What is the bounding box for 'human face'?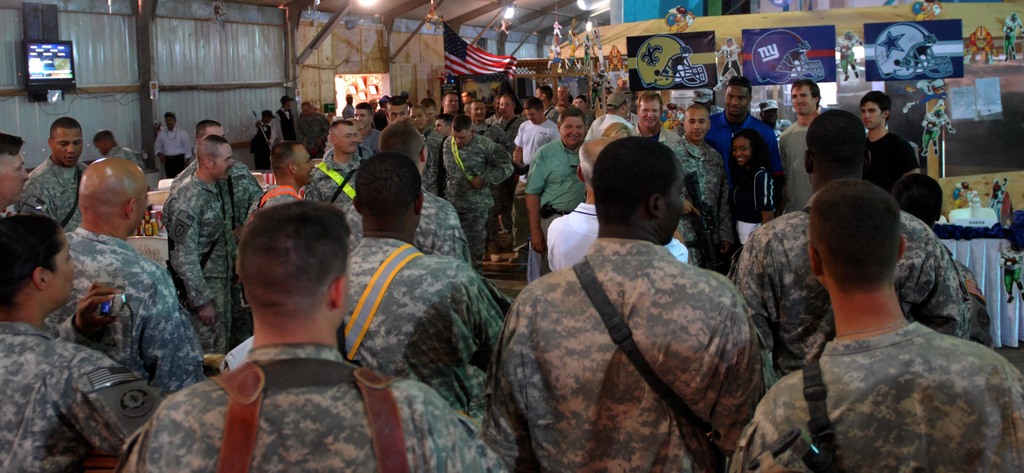
[335,126,356,153].
